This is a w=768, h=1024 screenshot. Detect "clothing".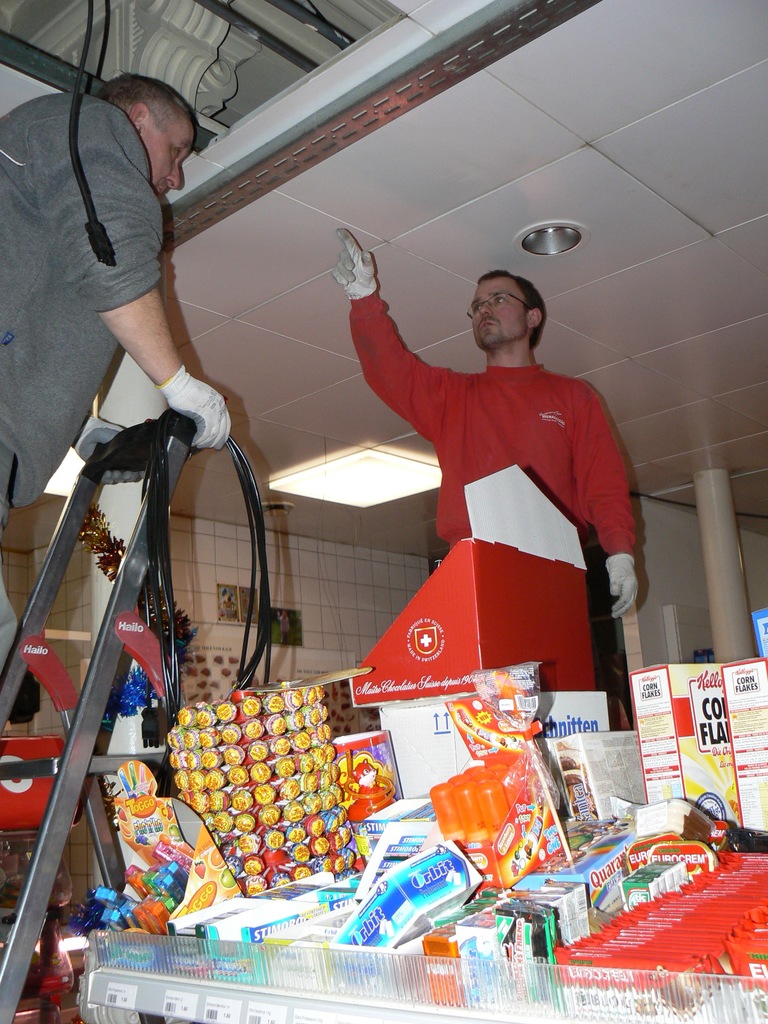
l=340, t=271, r=643, b=598.
